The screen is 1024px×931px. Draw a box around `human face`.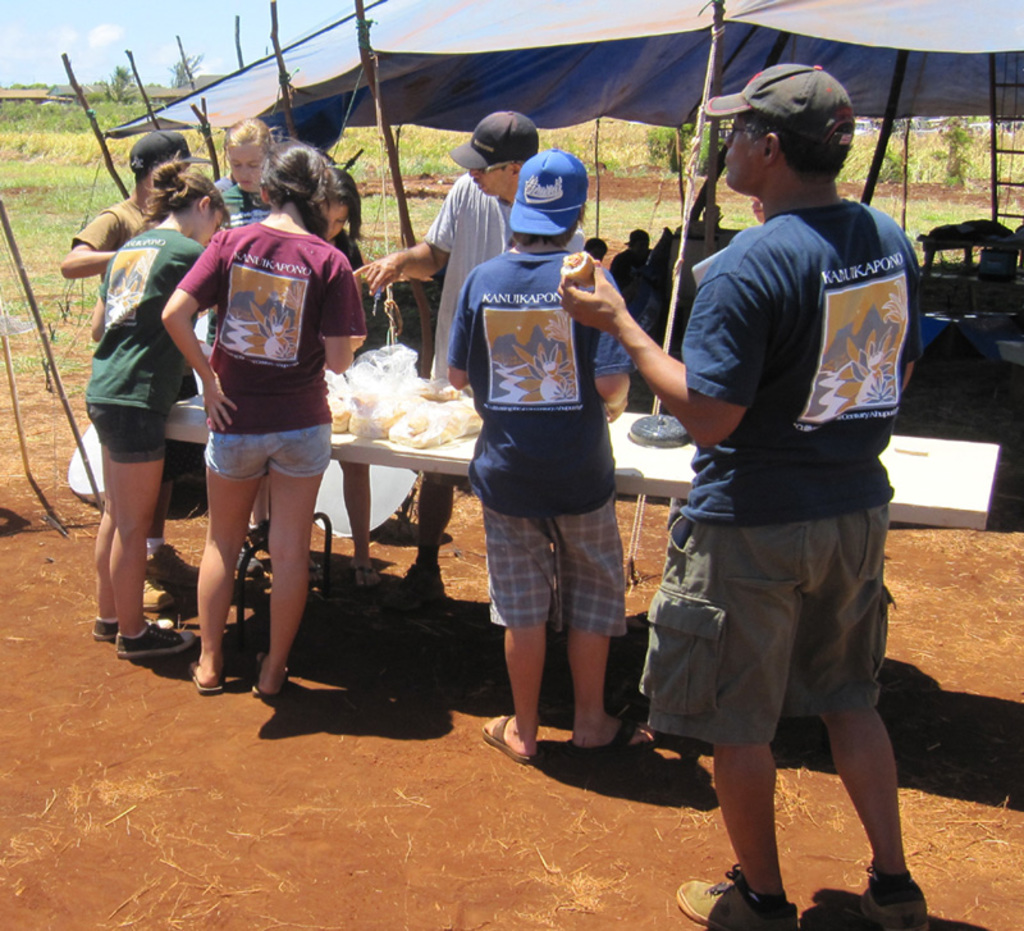
[321, 201, 342, 233].
